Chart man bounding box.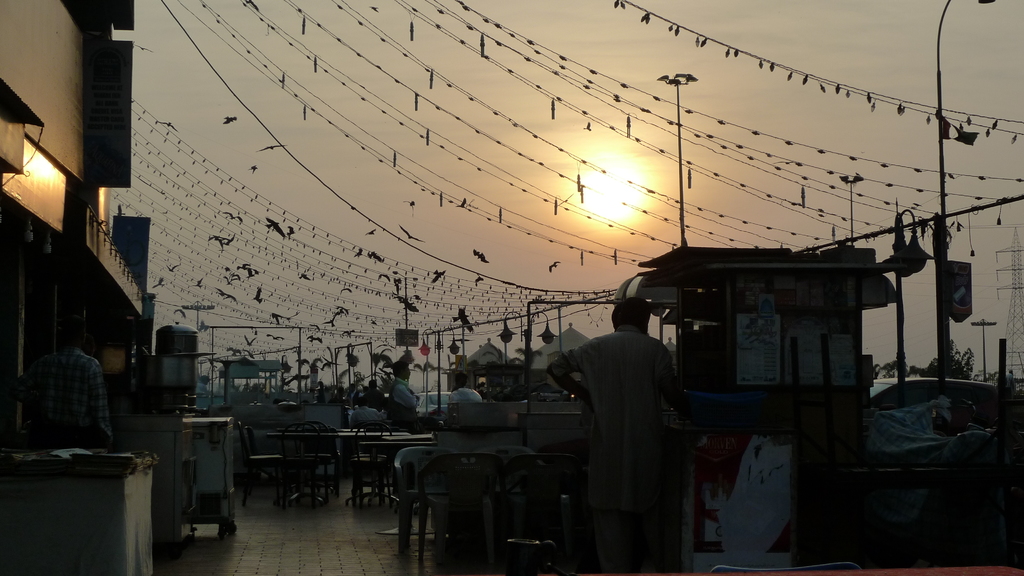
Charted: 555,280,702,571.
